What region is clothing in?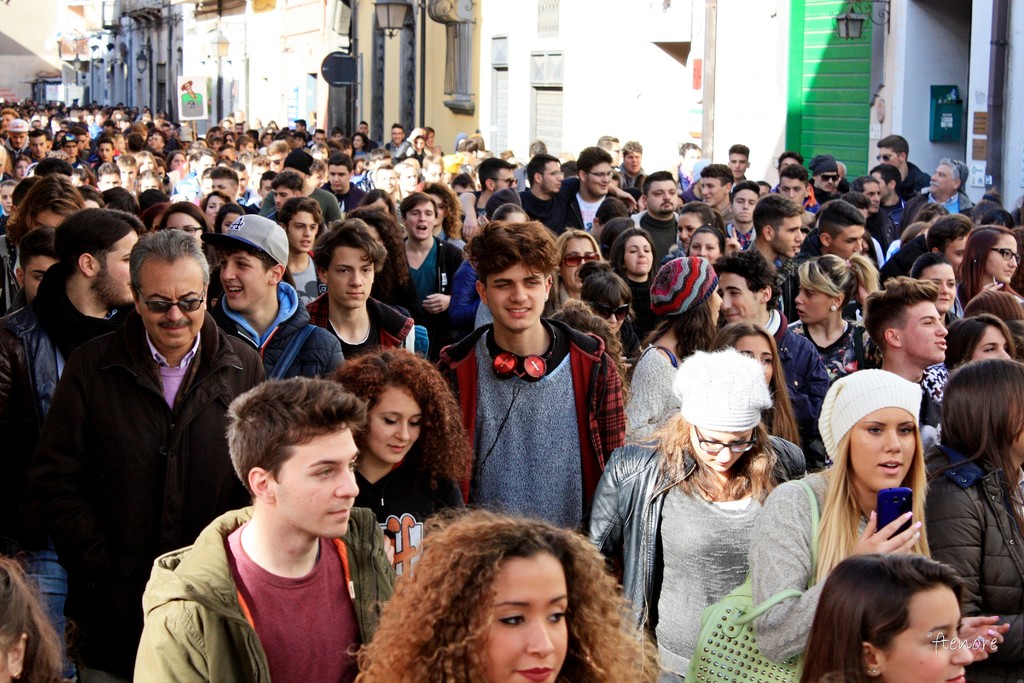
locate(289, 248, 318, 310).
